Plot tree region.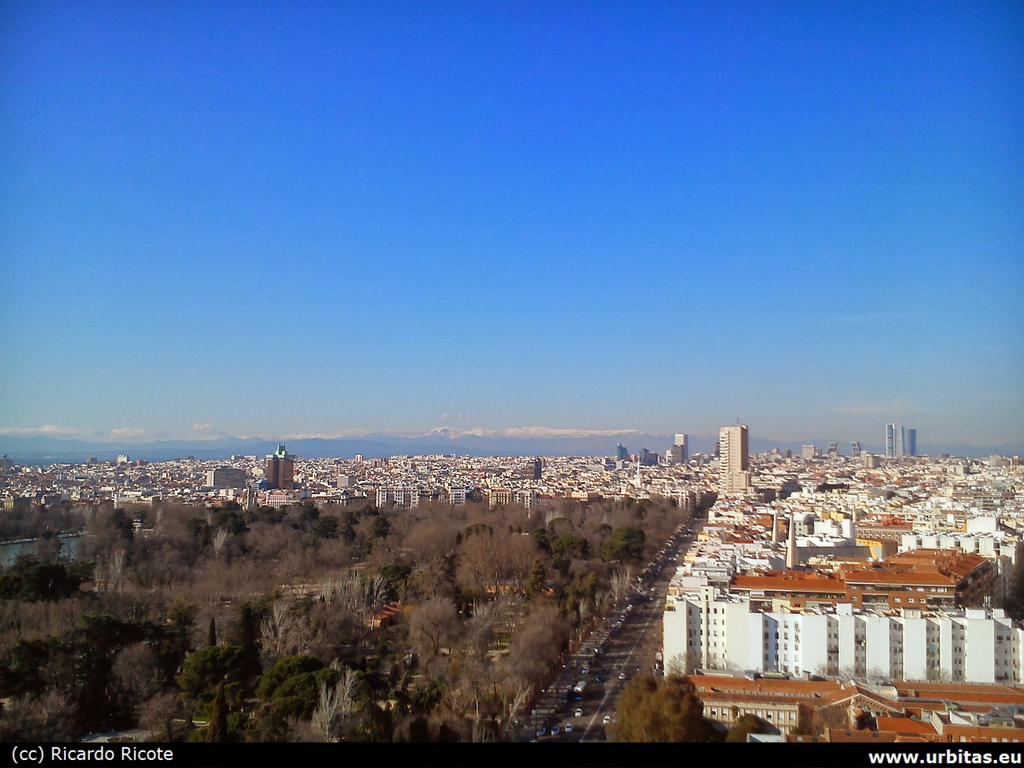
Plotted at {"x1": 623, "y1": 673, "x2": 712, "y2": 749}.
